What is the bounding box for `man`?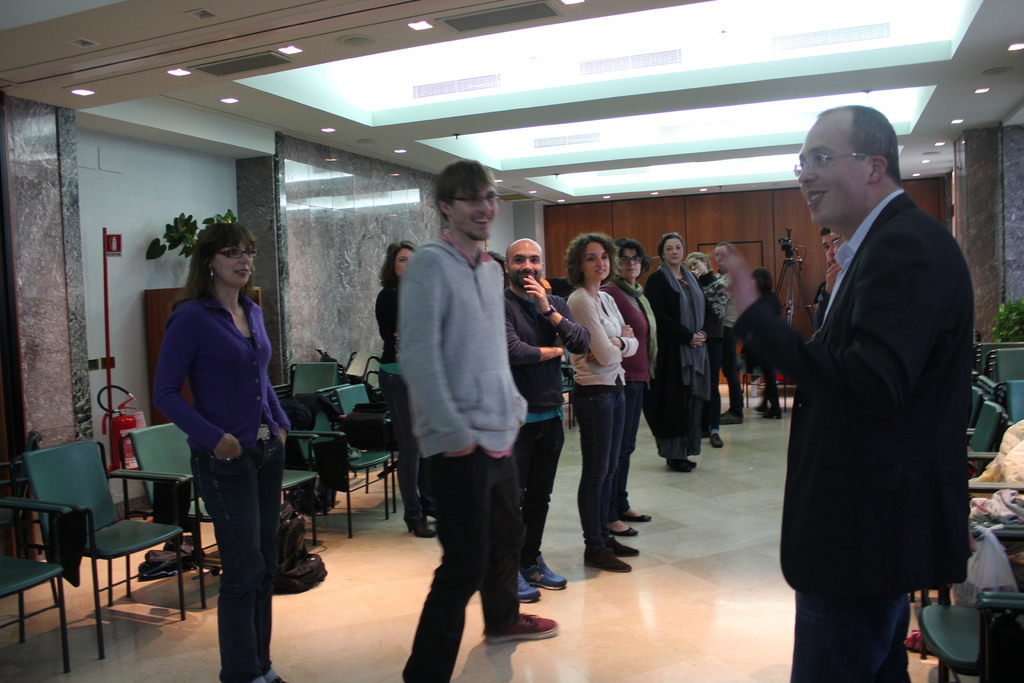
crop(394, 160, 561, 682).
